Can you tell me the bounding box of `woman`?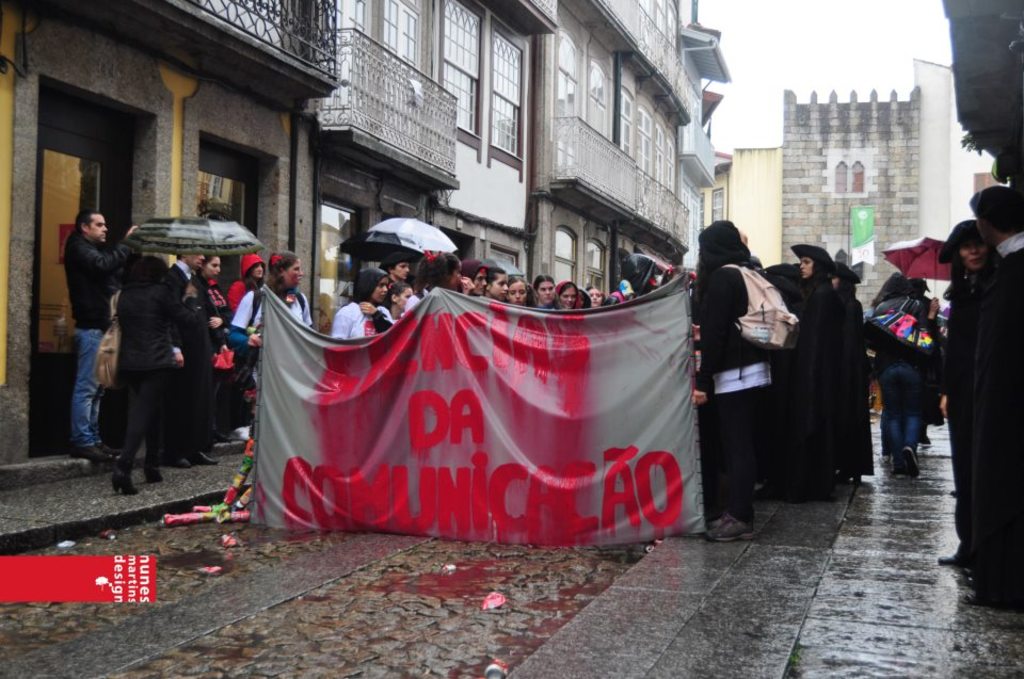
(324, 270, 393, 343).
